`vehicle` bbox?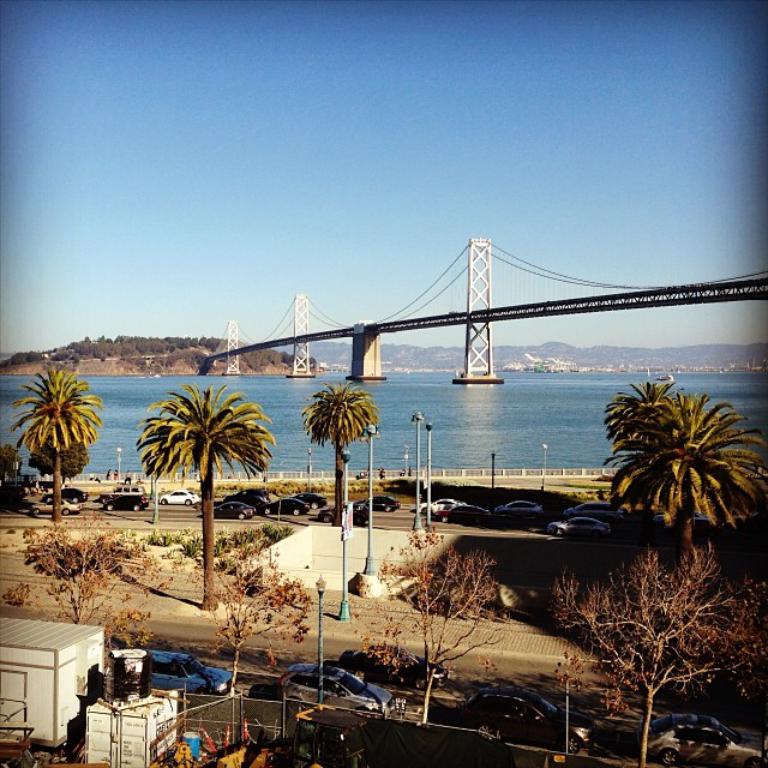
BBox(564, 500, 616, 518)
